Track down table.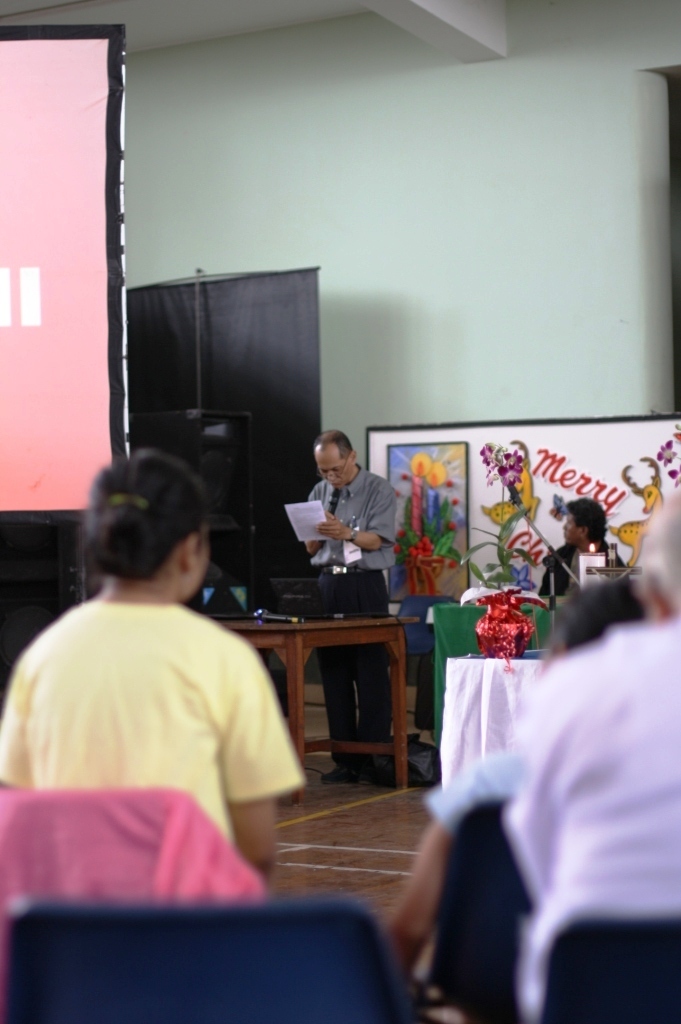
Tracked to bbox(261, 601, 425, 798).
